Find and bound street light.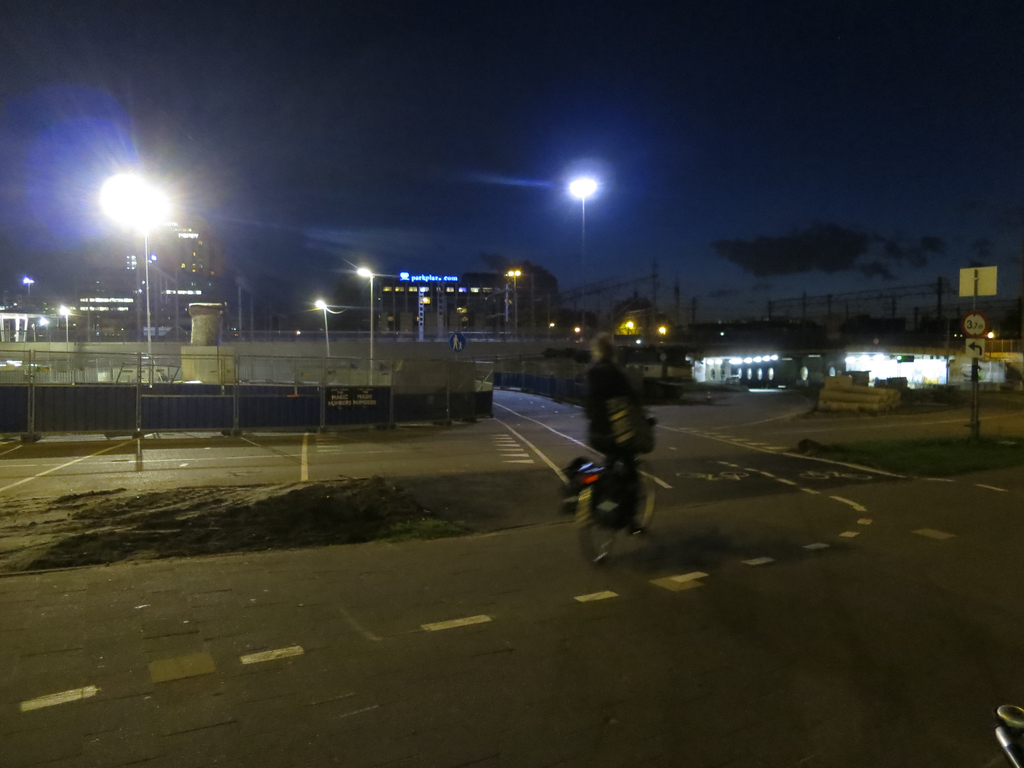
Bound: 563, 178, 602, 331.
